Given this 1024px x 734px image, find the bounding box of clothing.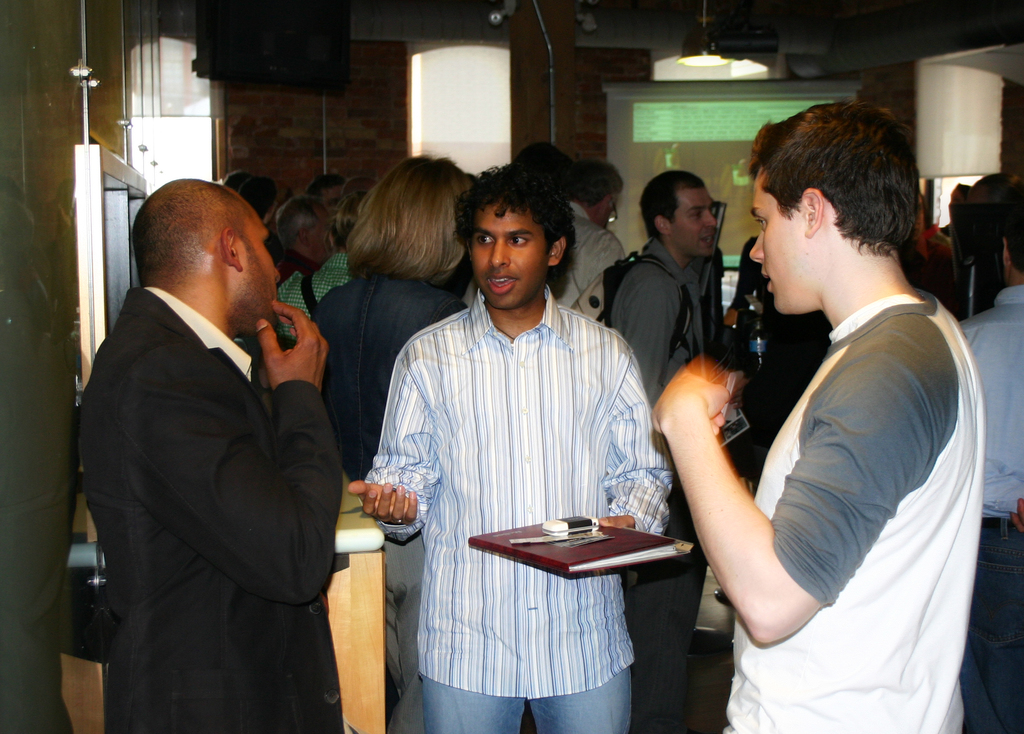
[x1=951, y1=289, x2=1023, y2=733].
